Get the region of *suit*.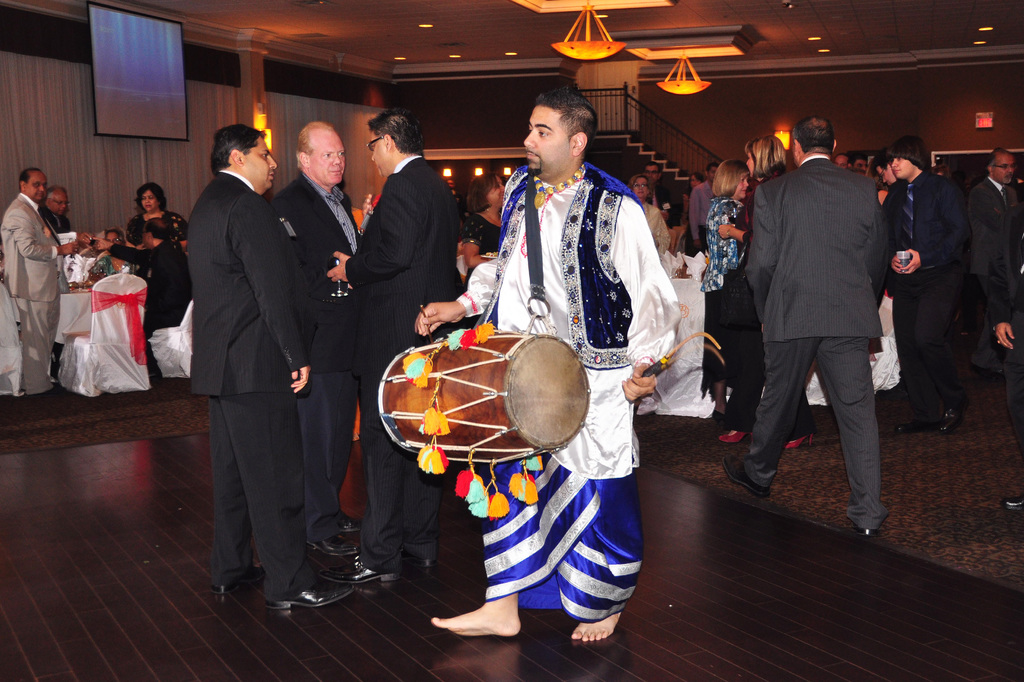
<region>339, 156, 460, 571</region>.
